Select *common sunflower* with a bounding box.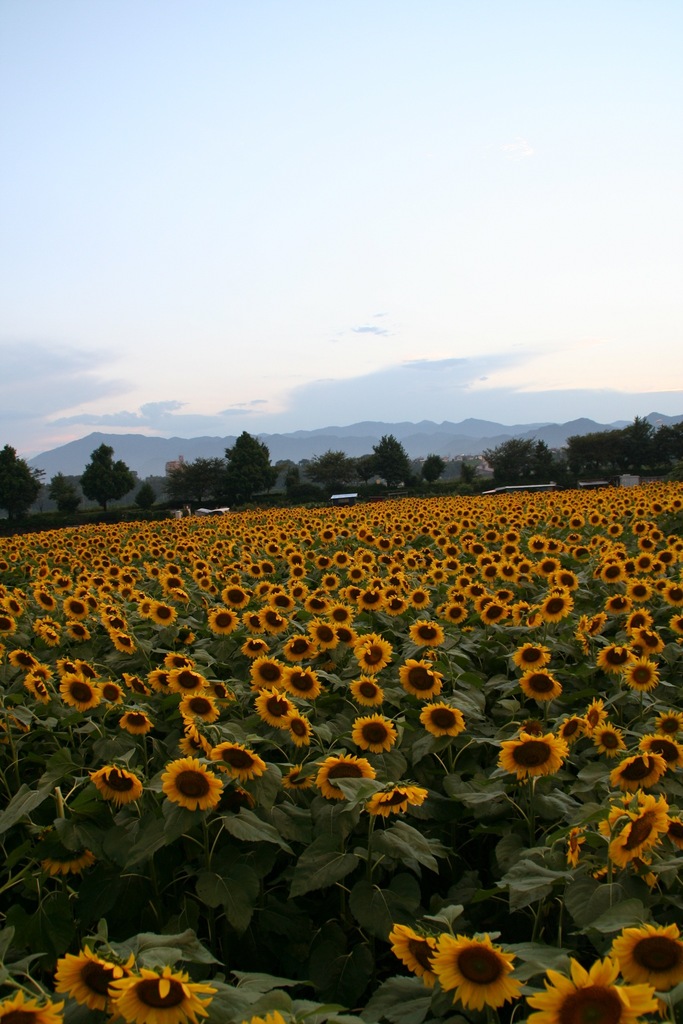
x1=366, y1=787, x2=432, y2=815.
